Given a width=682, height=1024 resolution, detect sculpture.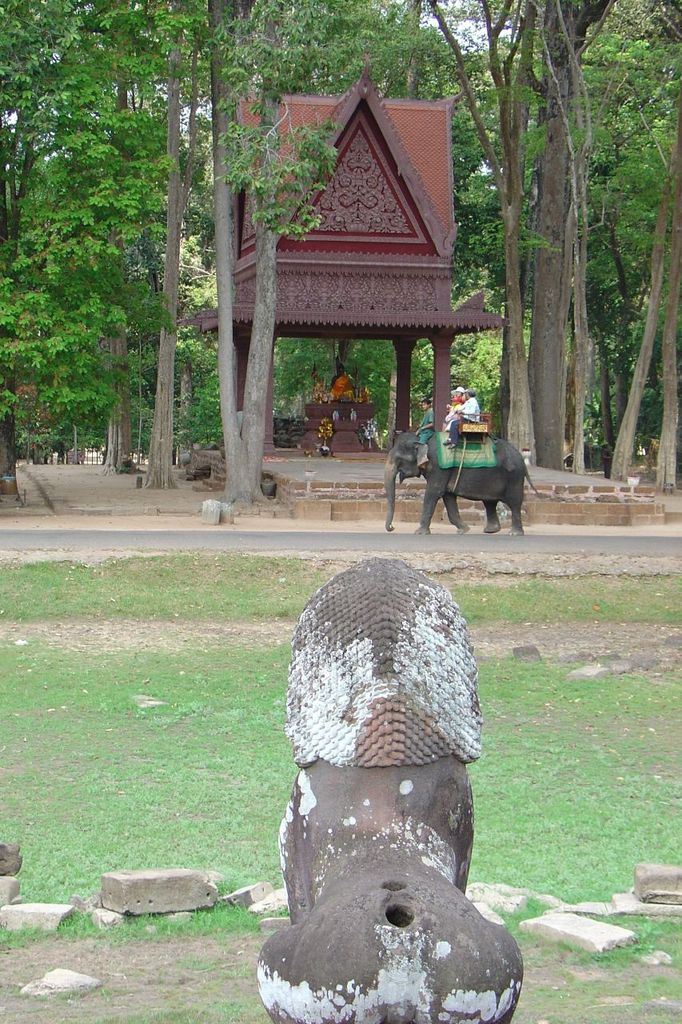
265, 535, 505, 903.
